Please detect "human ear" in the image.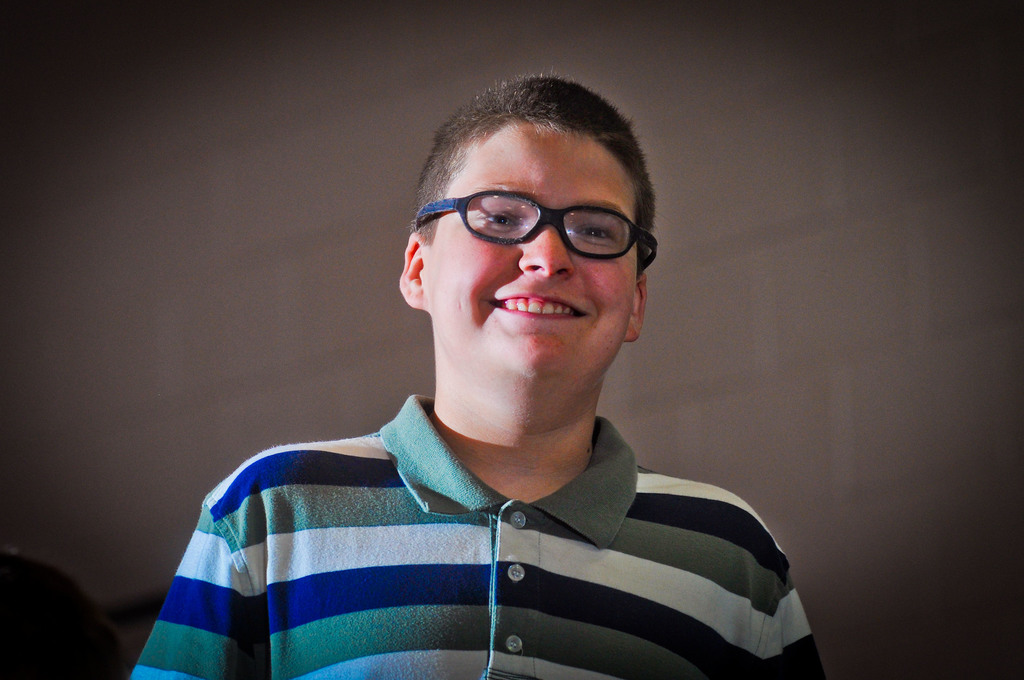
bbox=[399, 234, 432, 307].
